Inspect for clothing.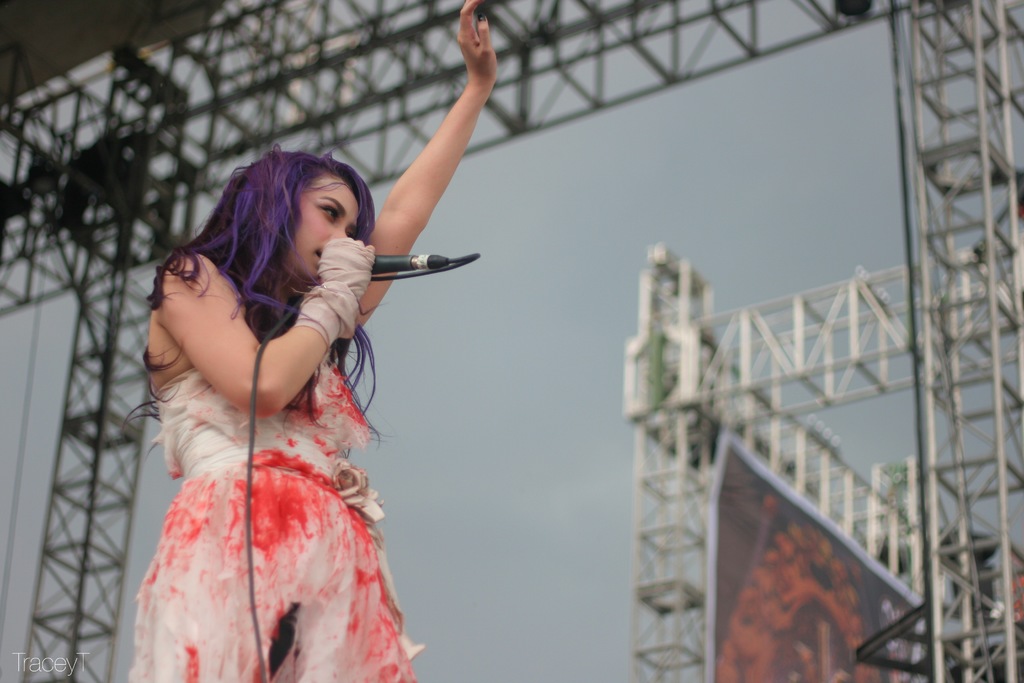
Inspection: detection(118, 374, 434, 675).
